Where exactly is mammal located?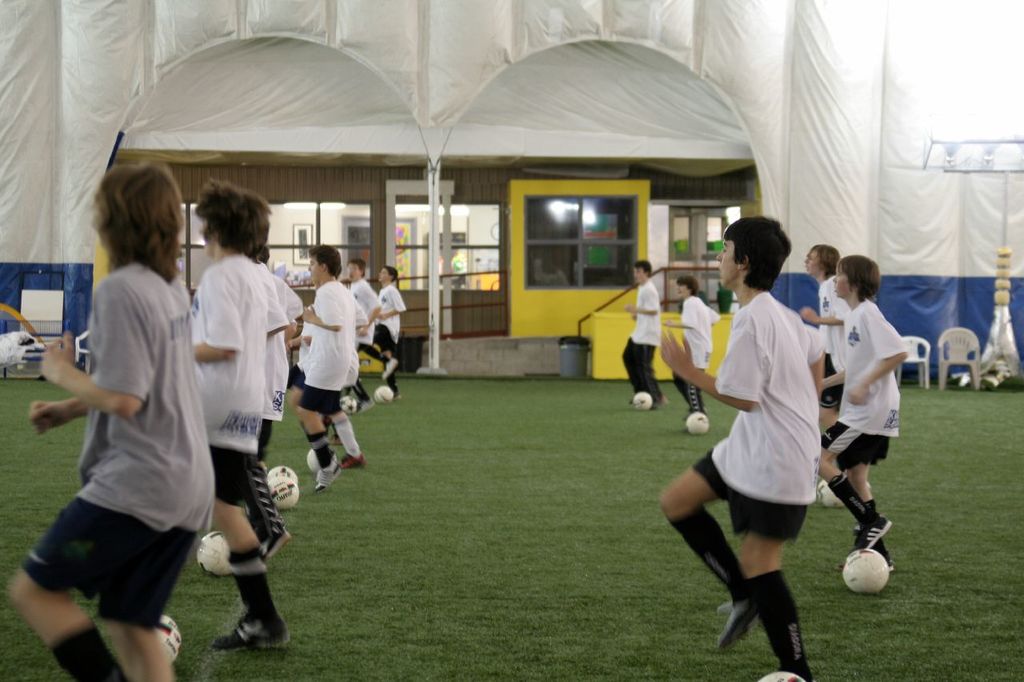
Its bounding box is {"x1": 250, "y1": 246, "x2": 289, "y2": 563}.
